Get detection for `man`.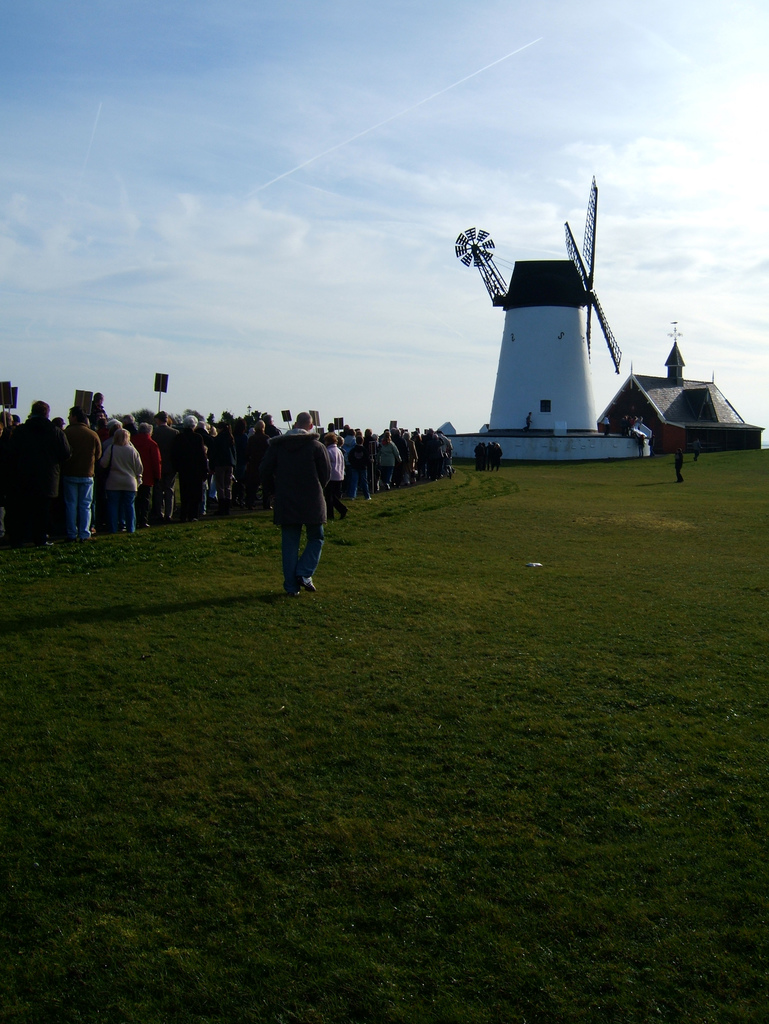
Detection: crop(61, 402, 101, 538).
